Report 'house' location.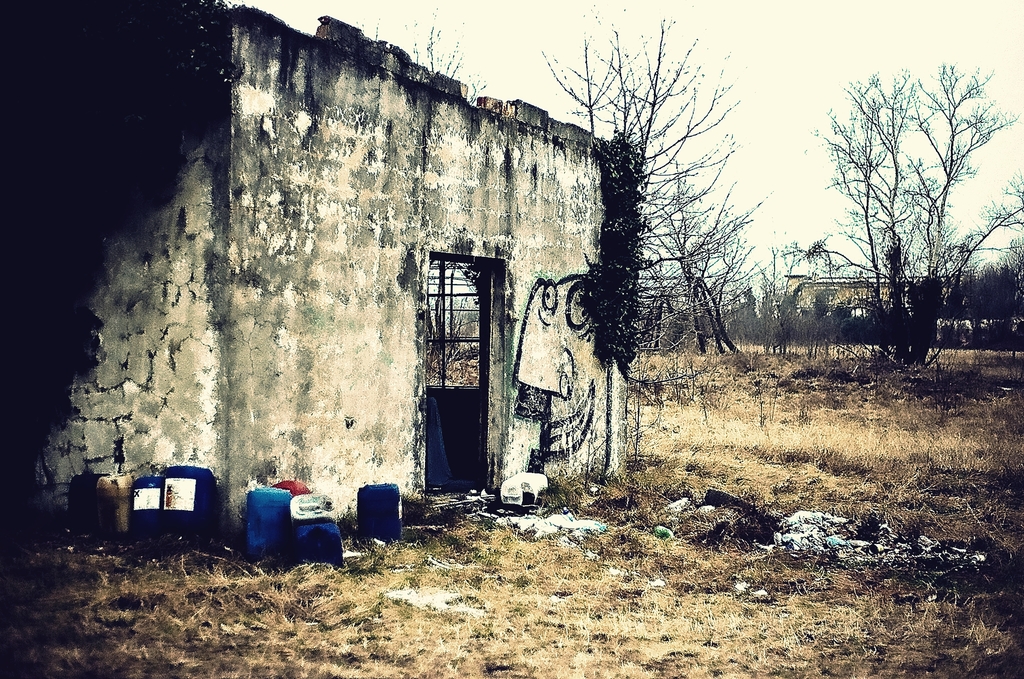
Report: <bbox>0, 0, 642, 548</bbox>.
